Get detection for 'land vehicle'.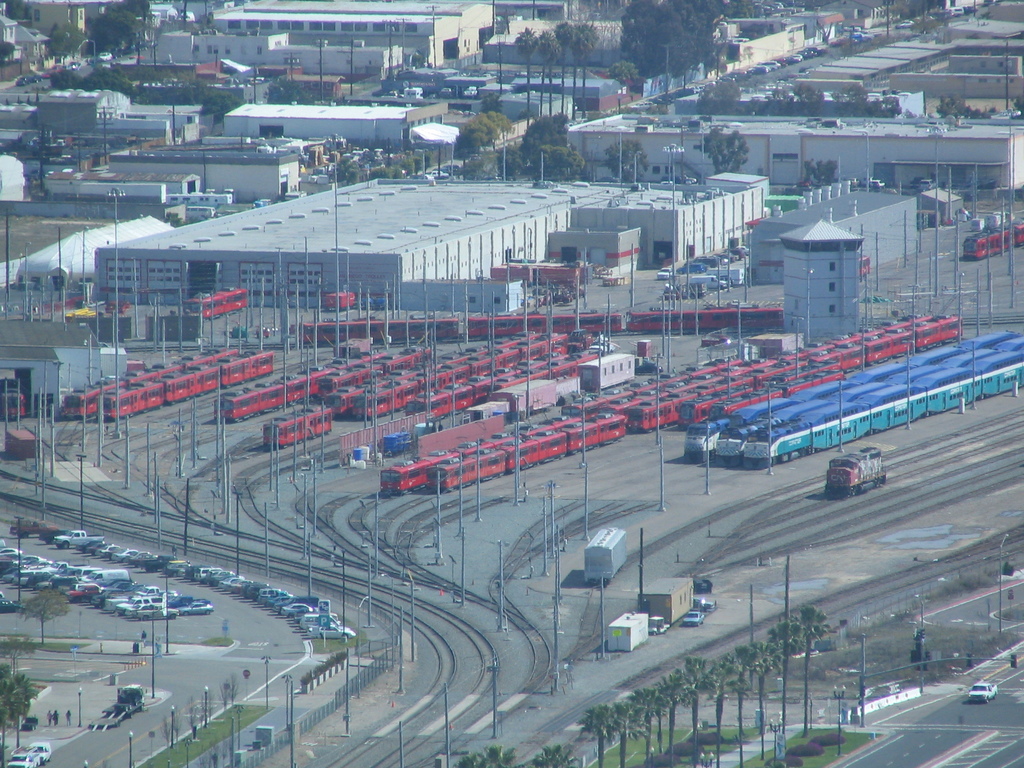
Detection: x1=97 y1=545 x2=115 y2=555.
